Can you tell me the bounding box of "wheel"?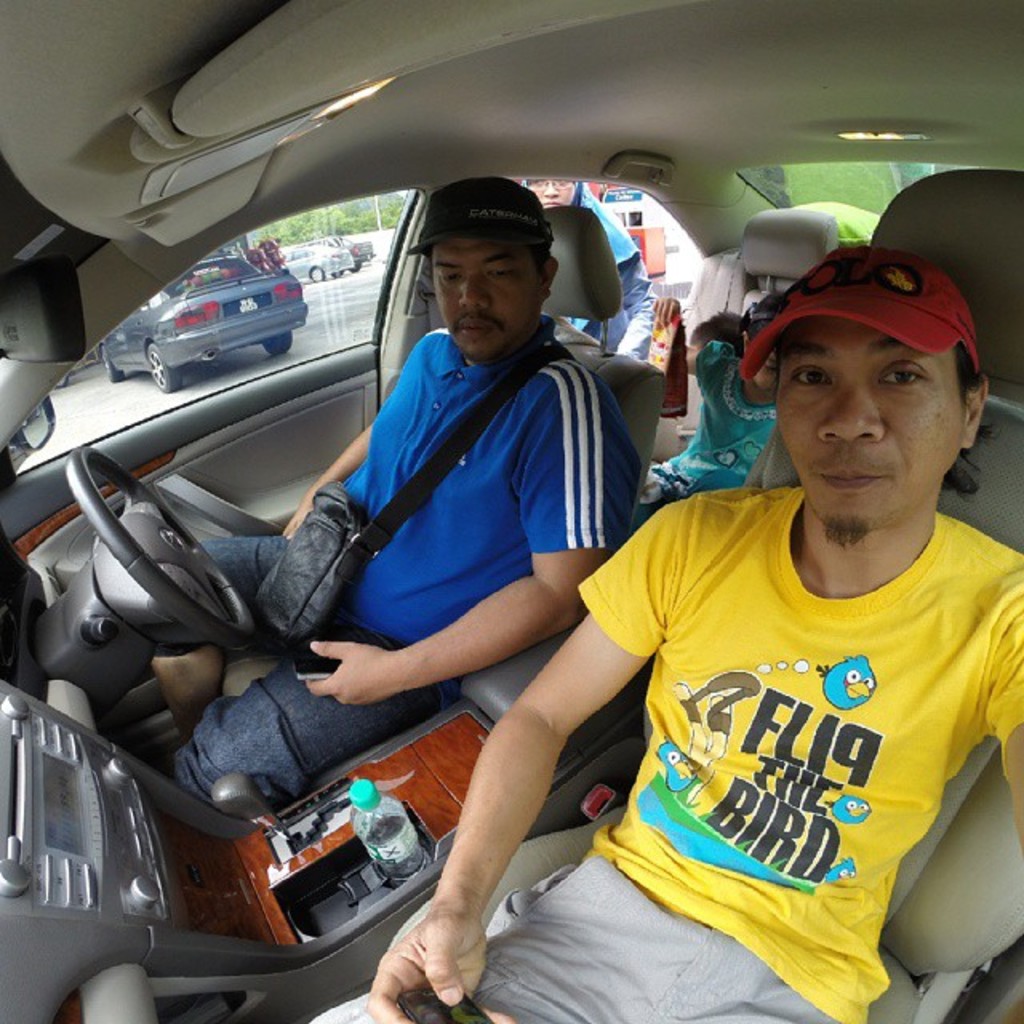
x1=307, y1=243, x2=1022, y2=1022.
